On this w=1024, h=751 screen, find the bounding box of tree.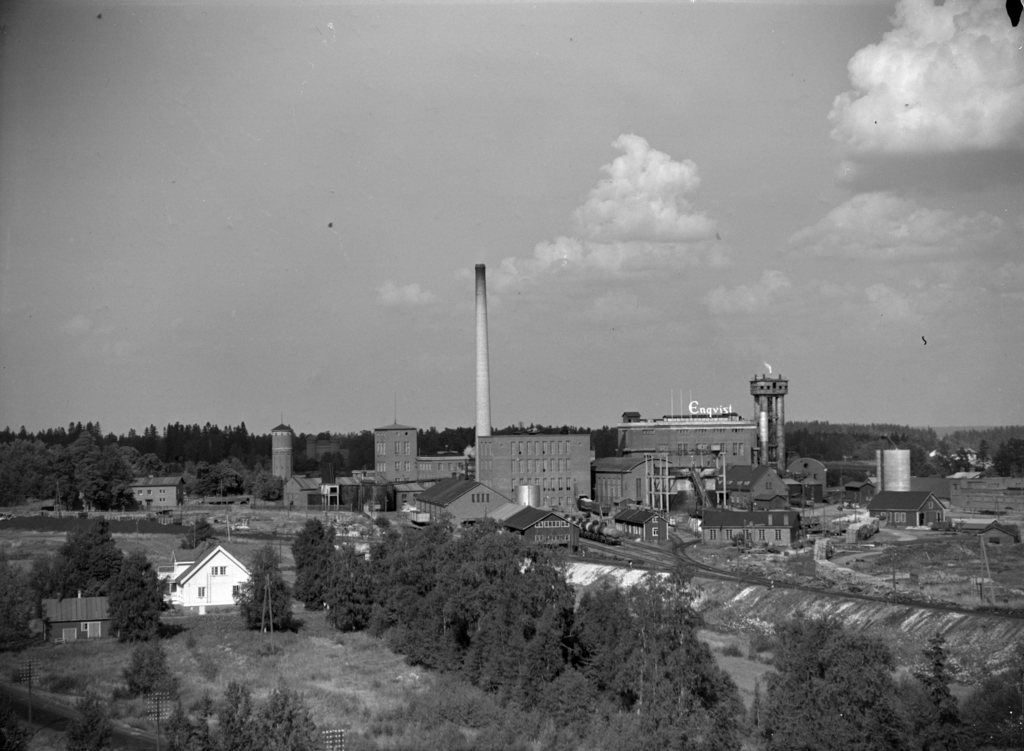
Bounding box: select_region(181, 517, 213, 548).
